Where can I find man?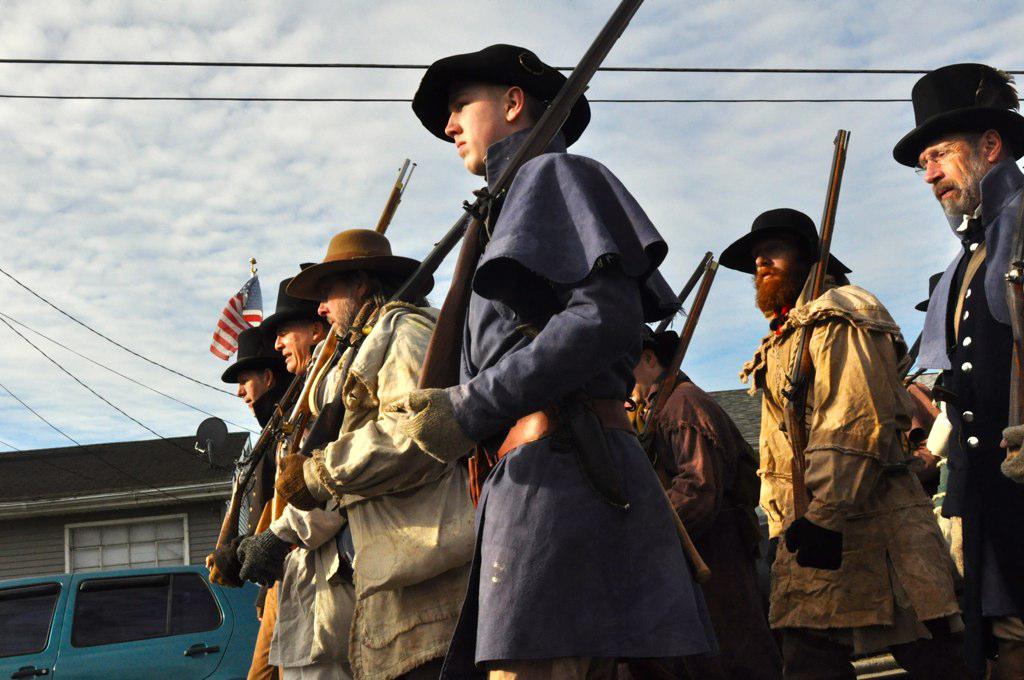
You can find it at select_region(406, 43, 684, 679).
